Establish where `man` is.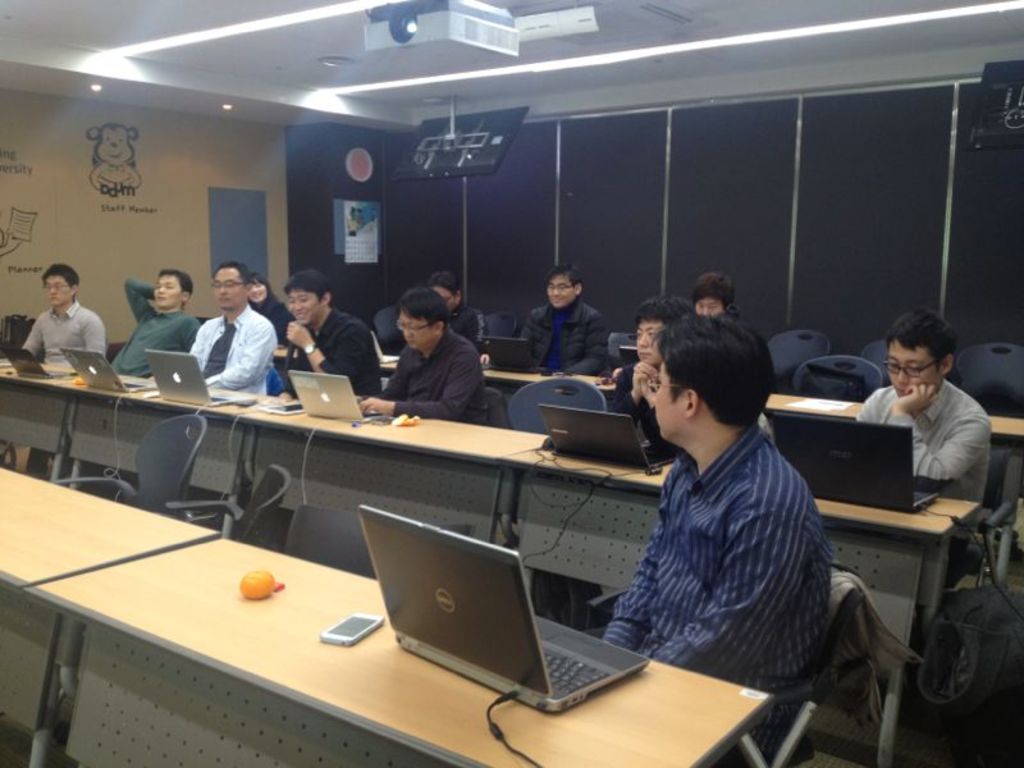
Established at [692, 265, 737, 323].
